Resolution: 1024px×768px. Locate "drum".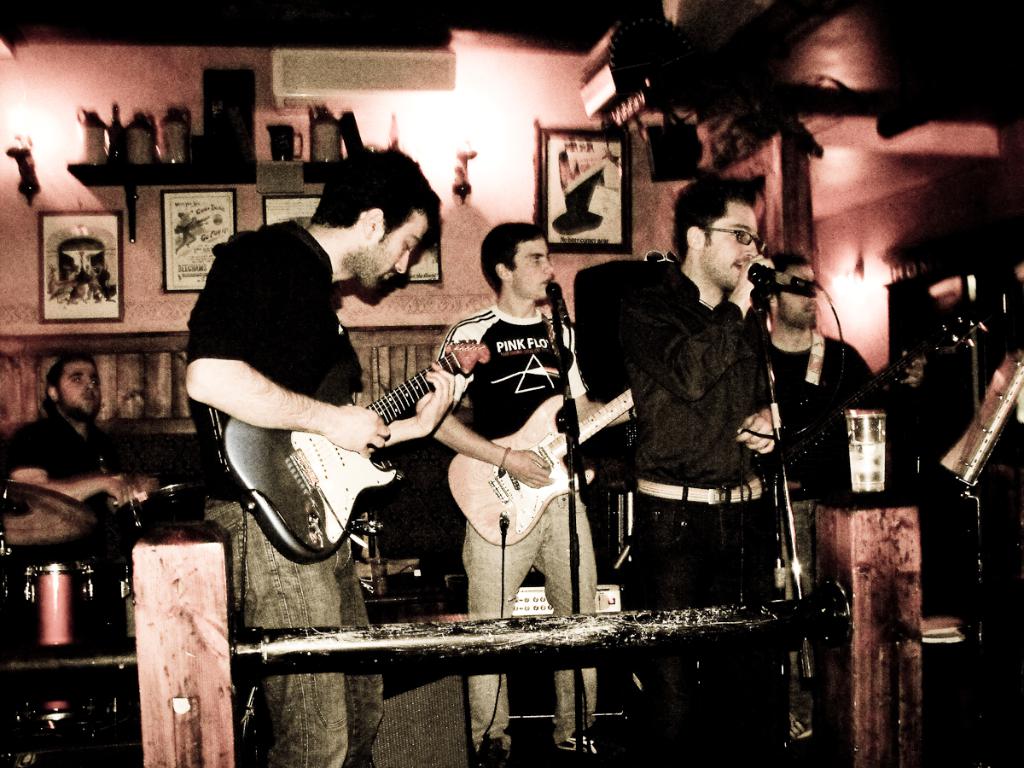
x1=0, y1=563, x2=102, y2=728.
